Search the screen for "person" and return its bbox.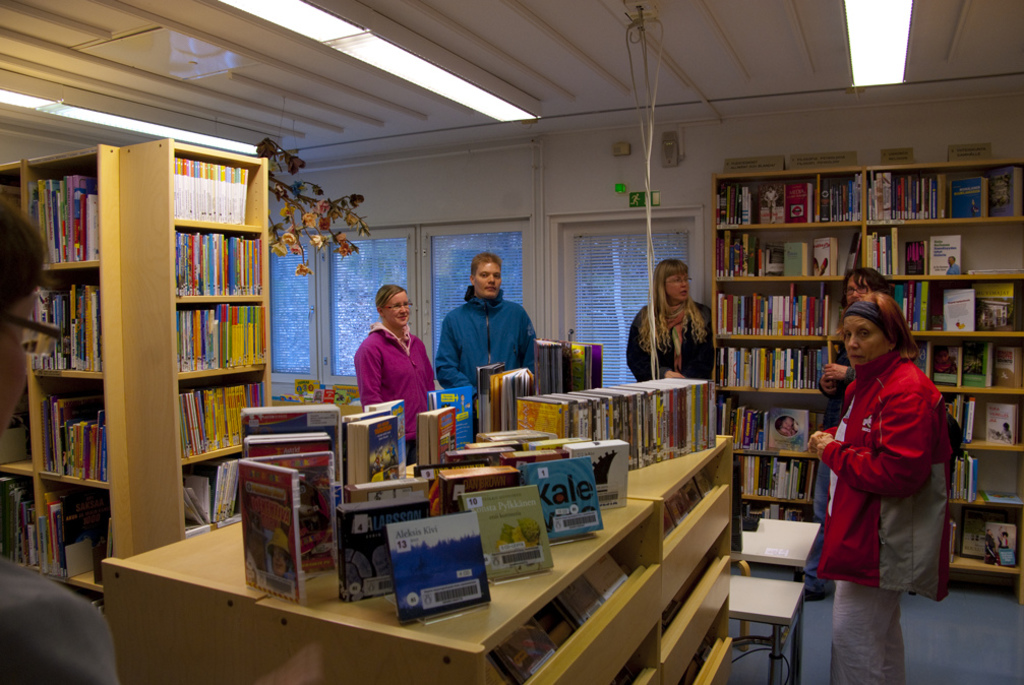
Found: <box>796,266,904,599</box>.
